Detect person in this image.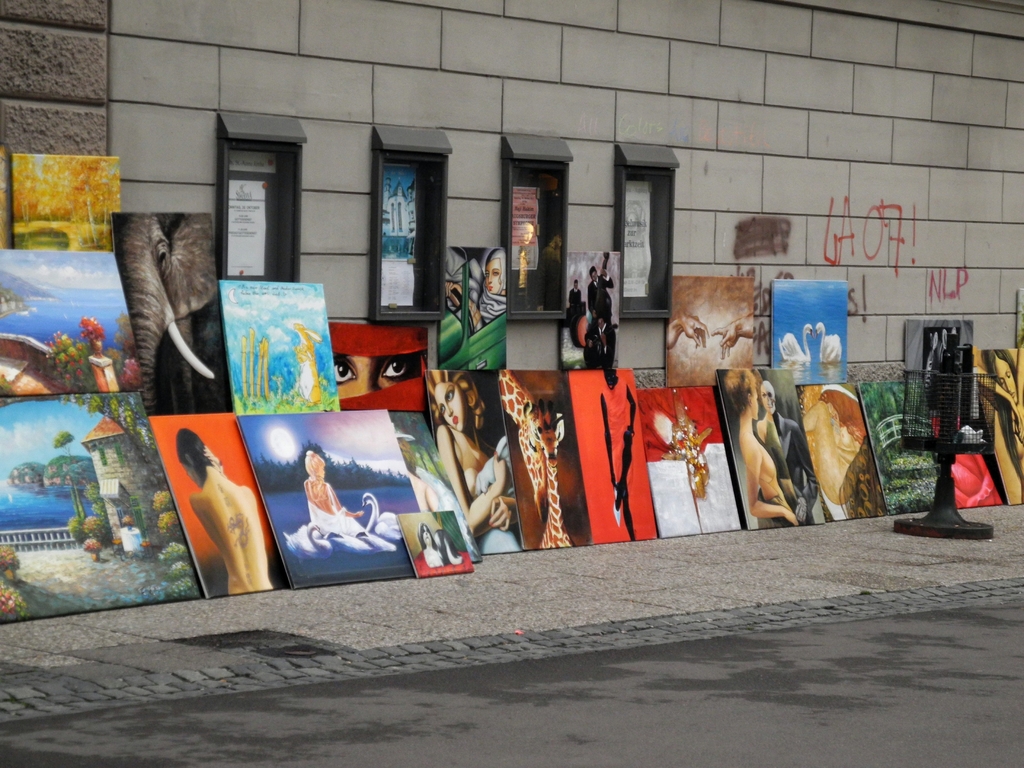
Detection: <bbox>584, 261, 614, 319</bbox>.
